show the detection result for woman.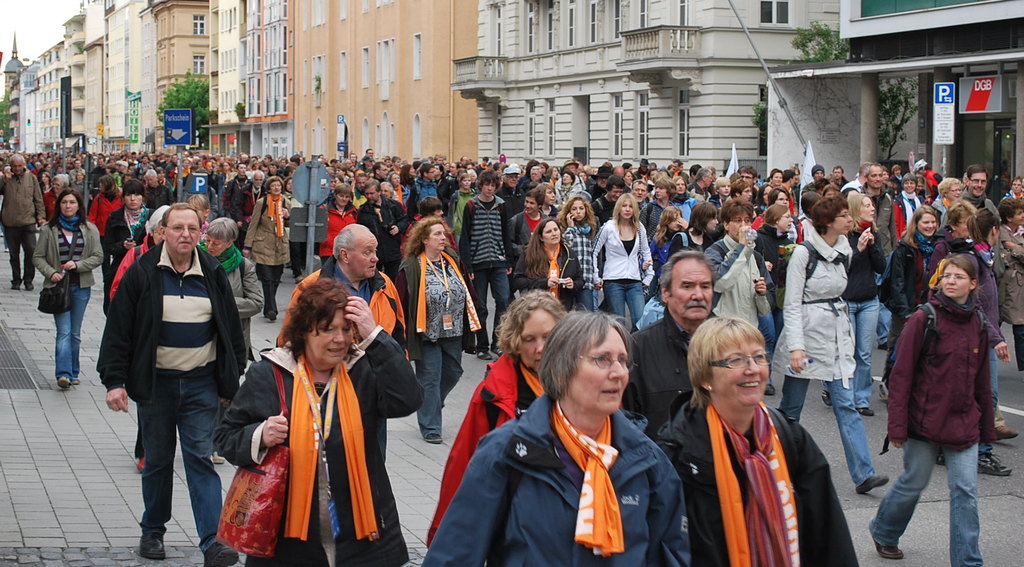
{"x1": 824, "y1": 181, "x2": 838, "y2": 197}.
